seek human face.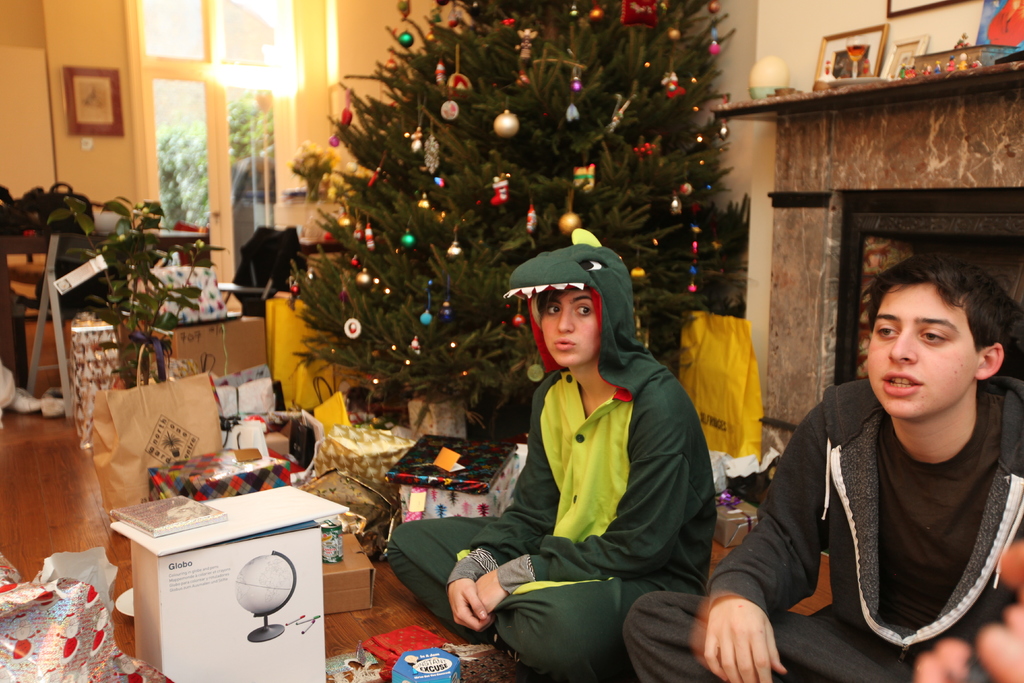
[867,278,976,420].
